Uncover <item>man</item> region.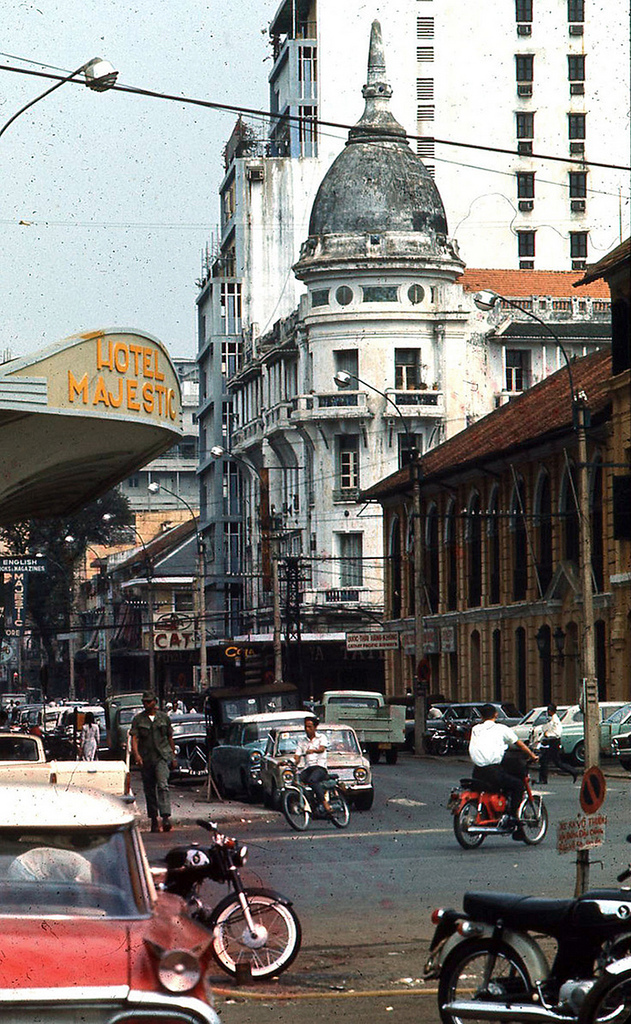
Uncovered: <box>129,690,176,833</box>.
